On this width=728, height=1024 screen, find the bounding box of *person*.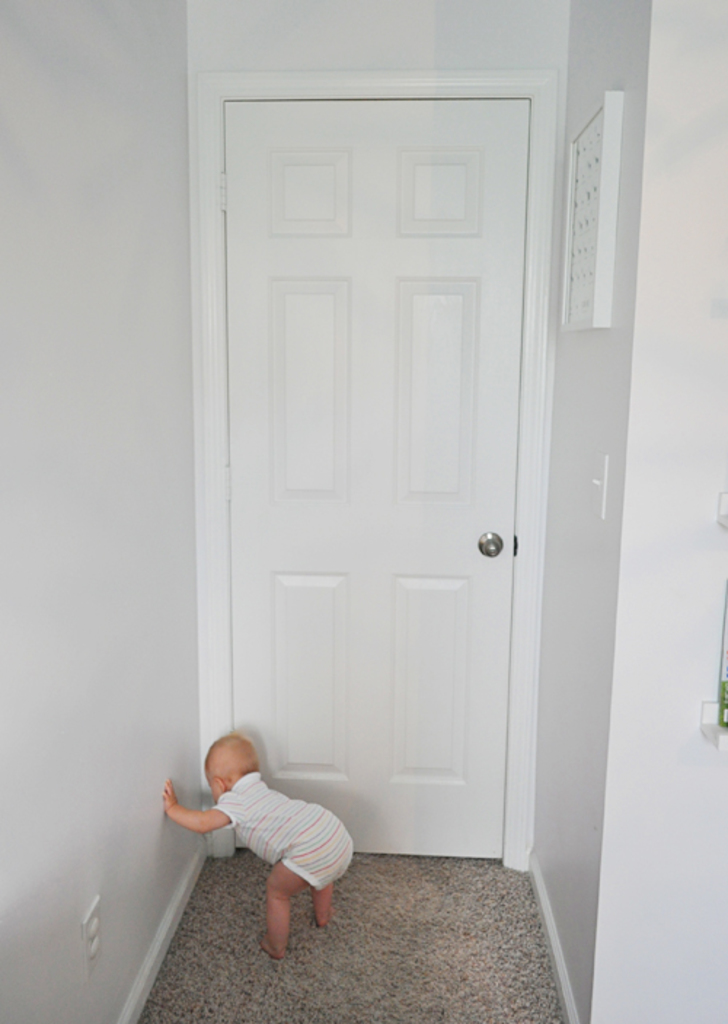
Bounding box: crop(154, 733, 355, 963).
